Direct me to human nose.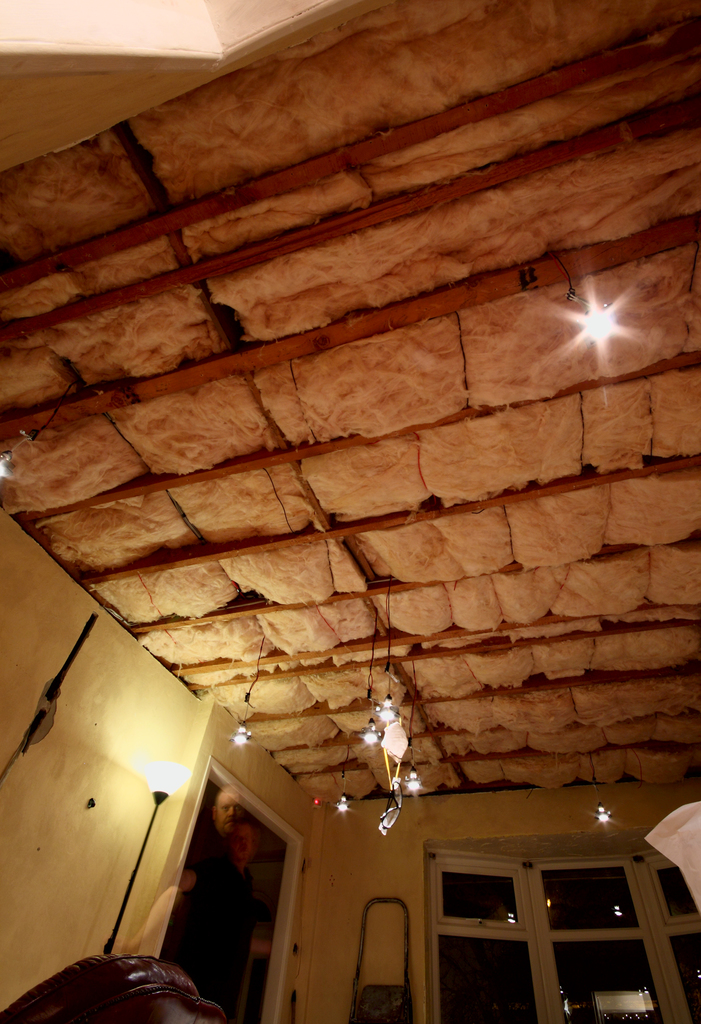
Direction: Rect(239, 841, 248, 848).
